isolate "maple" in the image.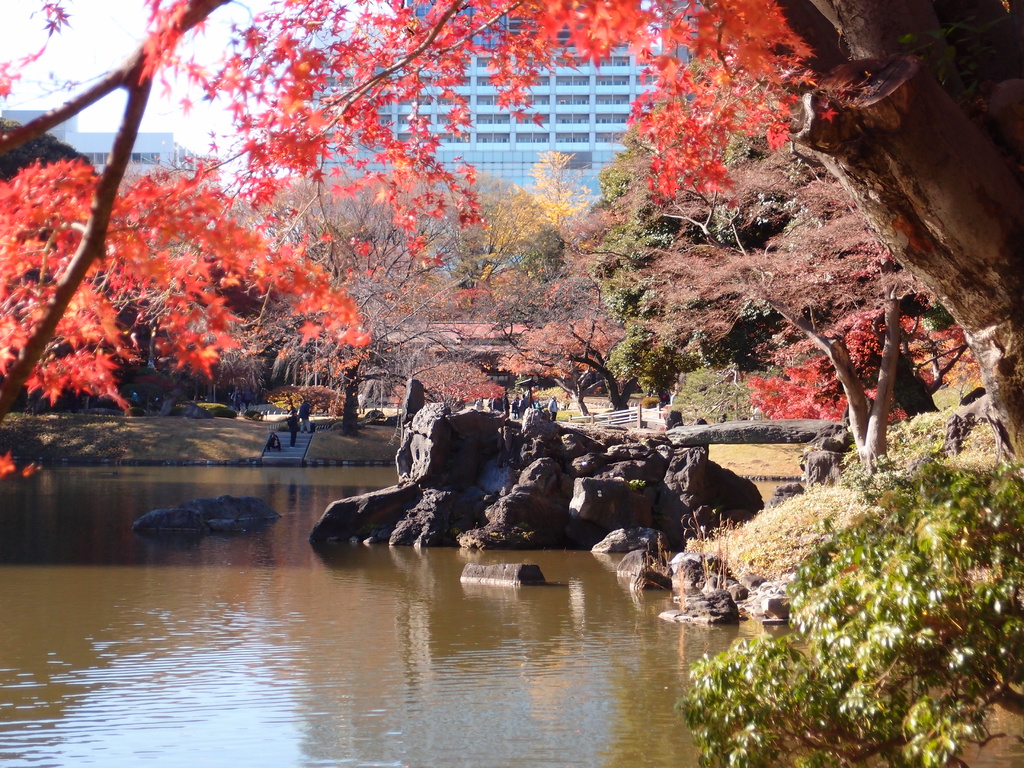
Isolated region: (x1=289, y1=180, x2=491, y2=424).
